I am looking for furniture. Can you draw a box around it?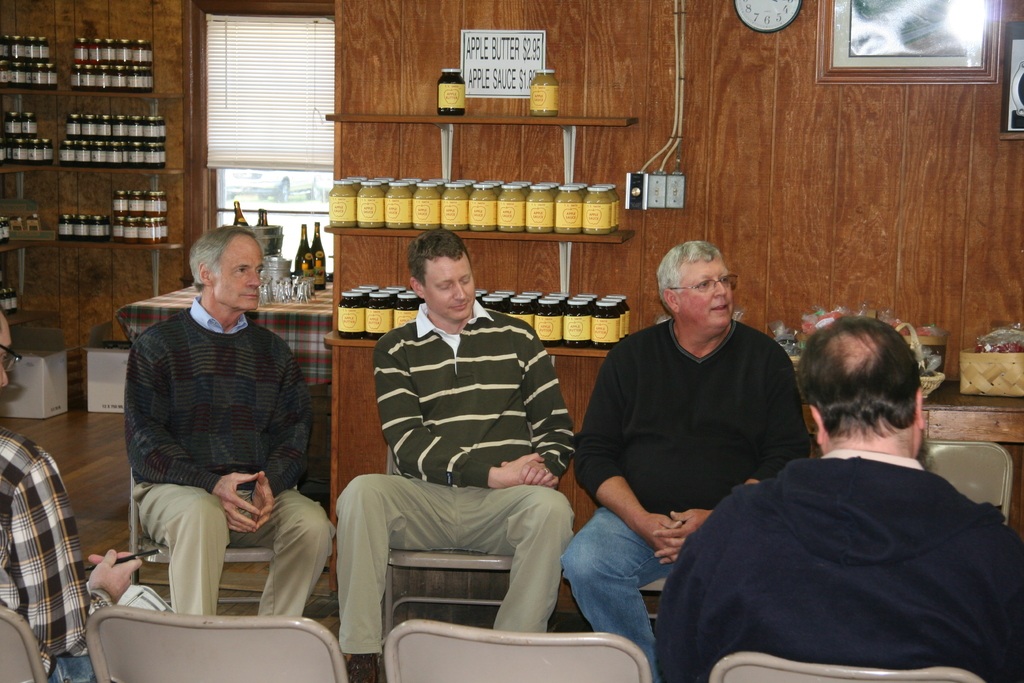
Sure, the bounding box is {"left": 382, "top": 620, "right": 652, "bottom": 682}.
